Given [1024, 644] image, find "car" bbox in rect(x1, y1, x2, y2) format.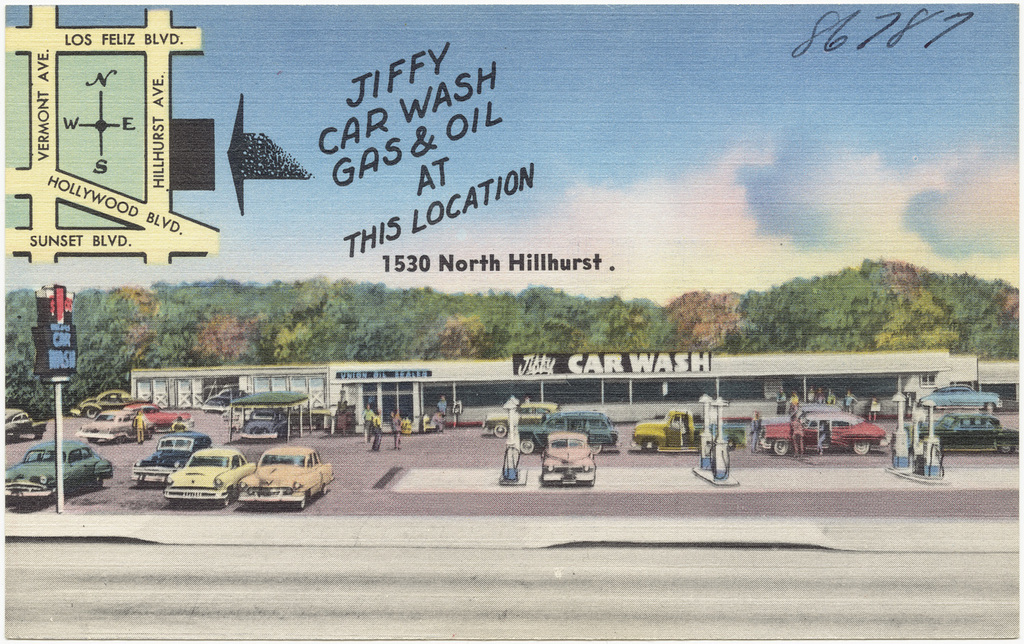
rect(242, 406, 291, 439).
